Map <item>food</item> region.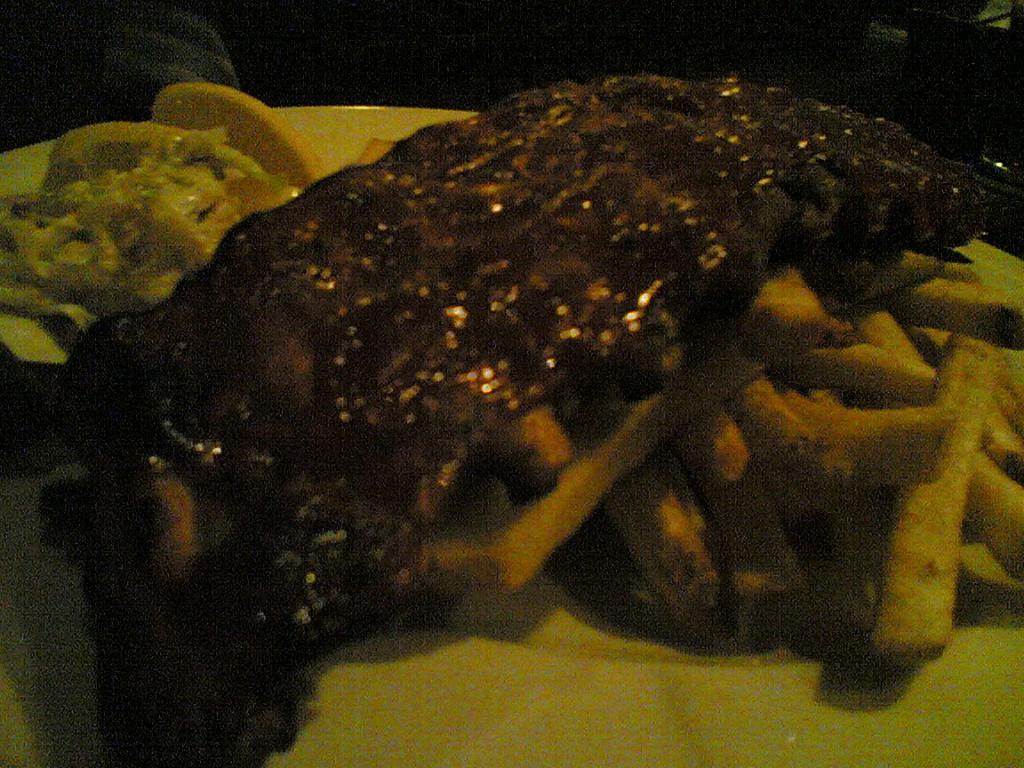
Mapped to <bbox>0, 77, 327, 362</bbox>.
